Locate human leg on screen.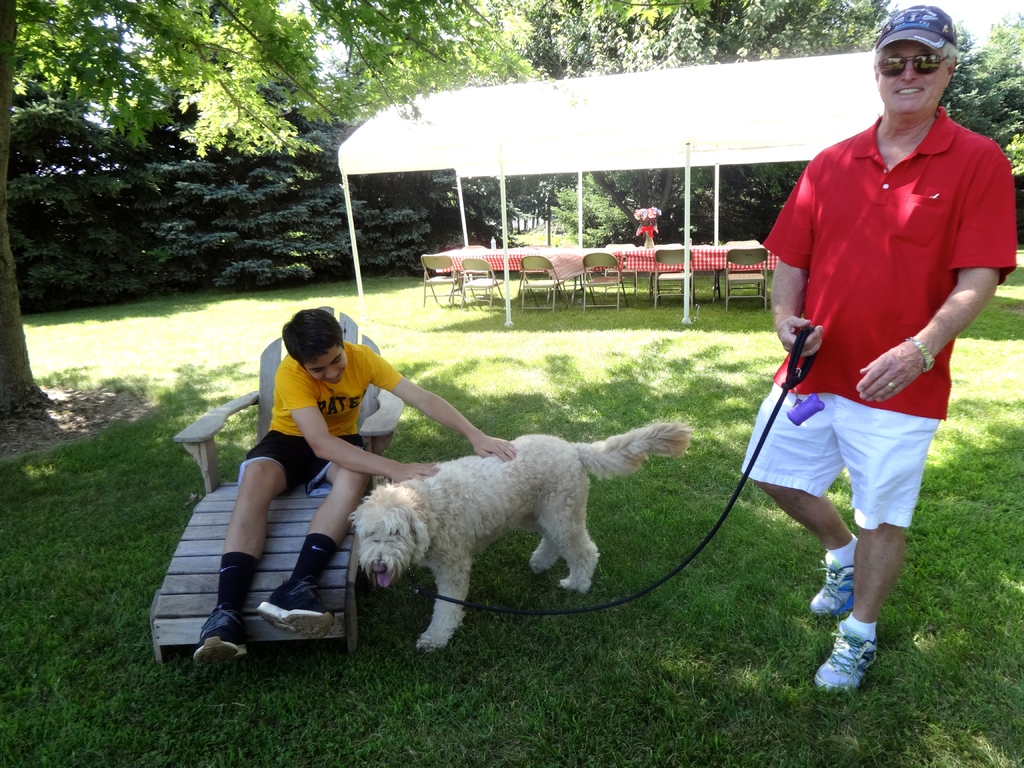
On screen at (left=751, top=481, right=862, bottom=617).
